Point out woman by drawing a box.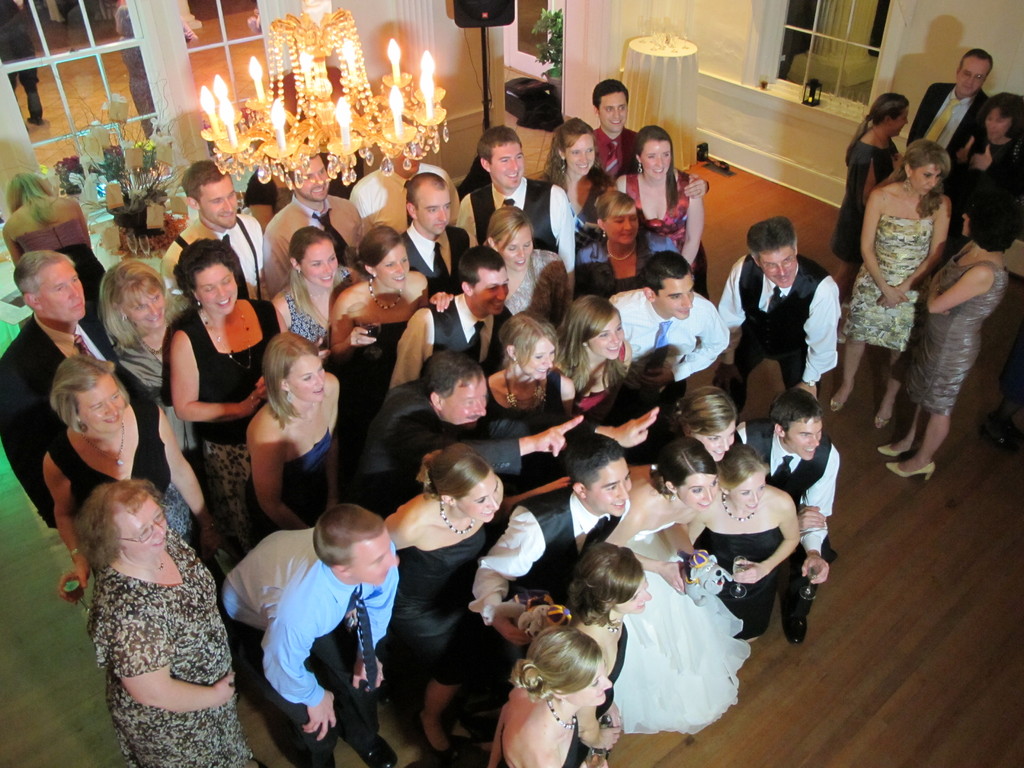
378/444/508/761.
